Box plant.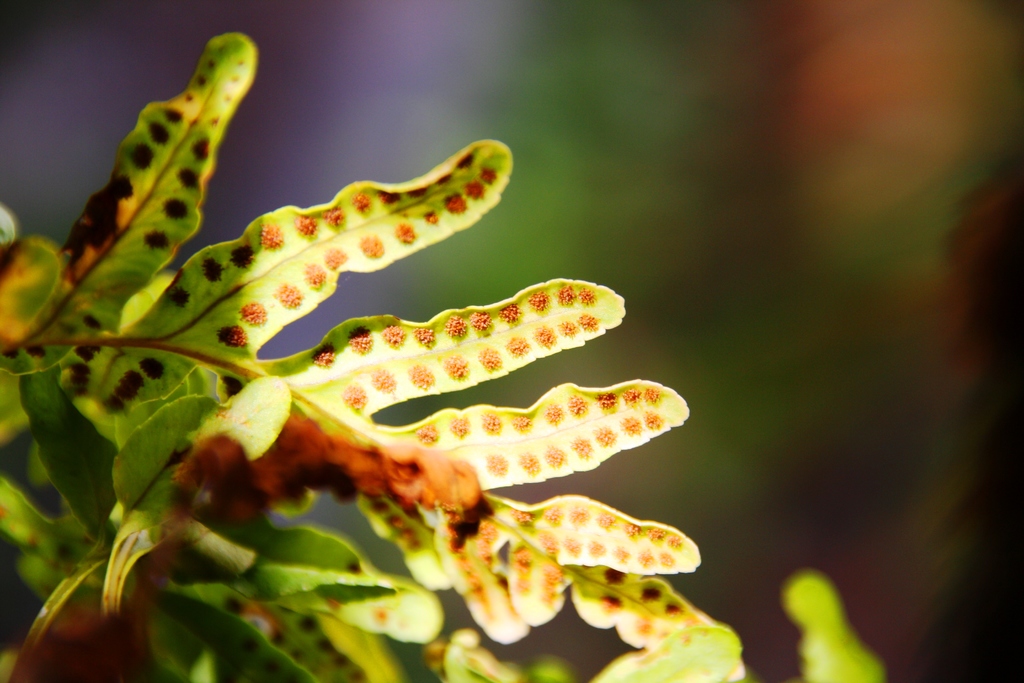
0/27/896/682.
